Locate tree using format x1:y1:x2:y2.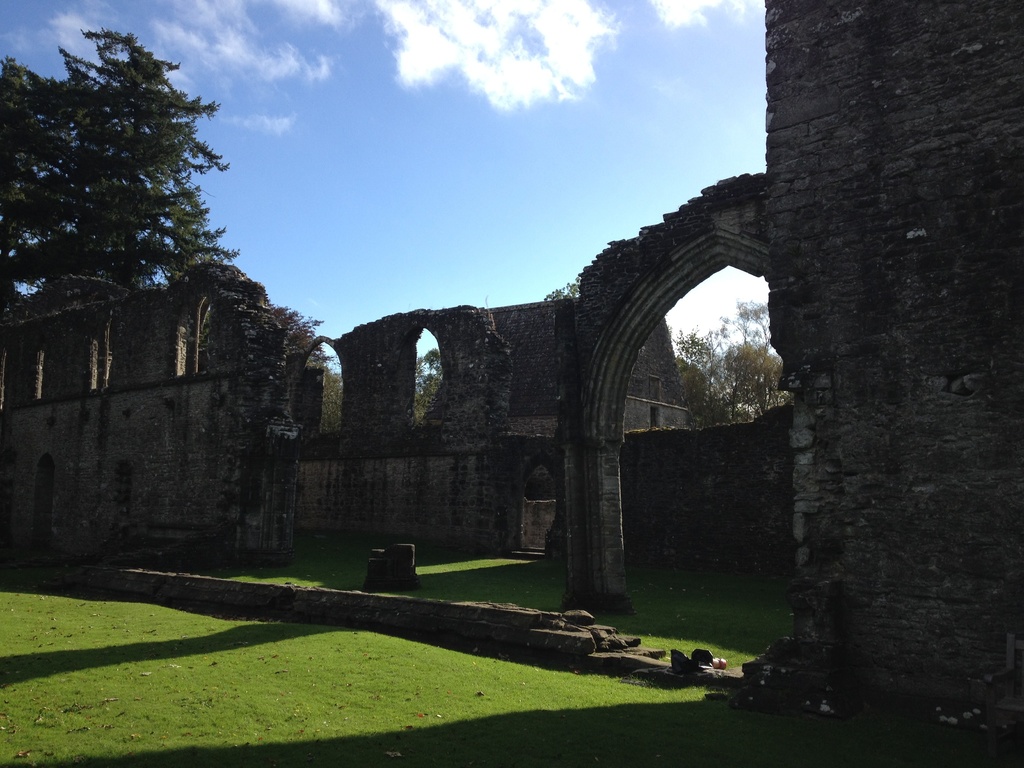
0:30:271:307.
